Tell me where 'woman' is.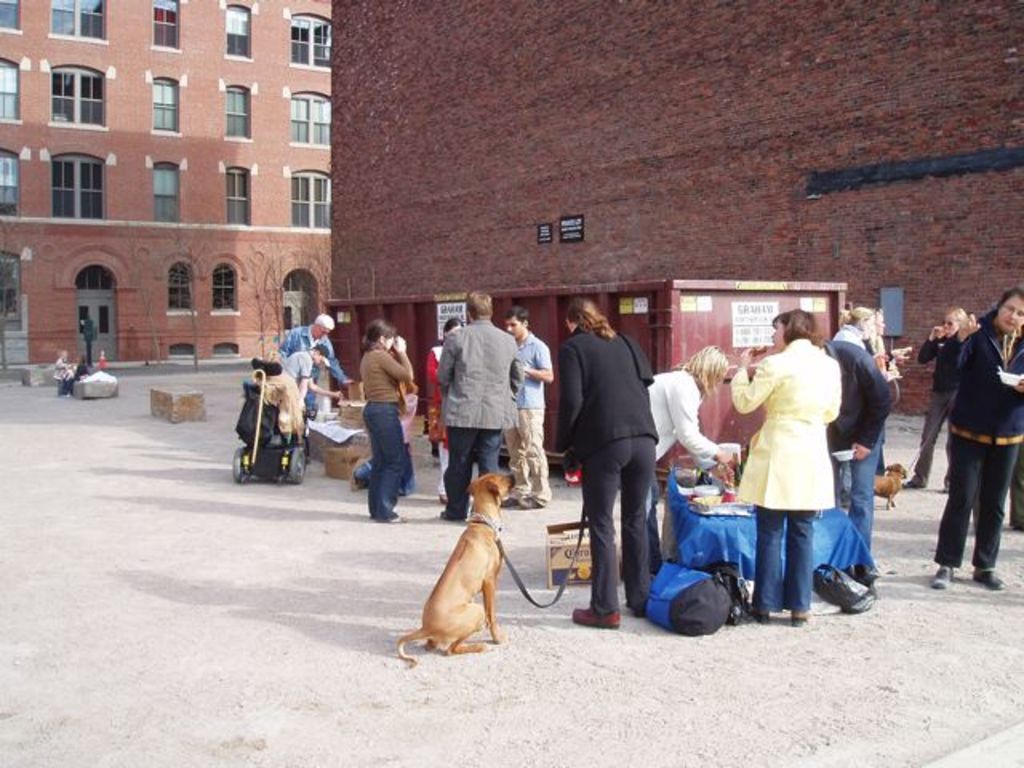
'woman' is at bbox(355, 312, 410, 525).
